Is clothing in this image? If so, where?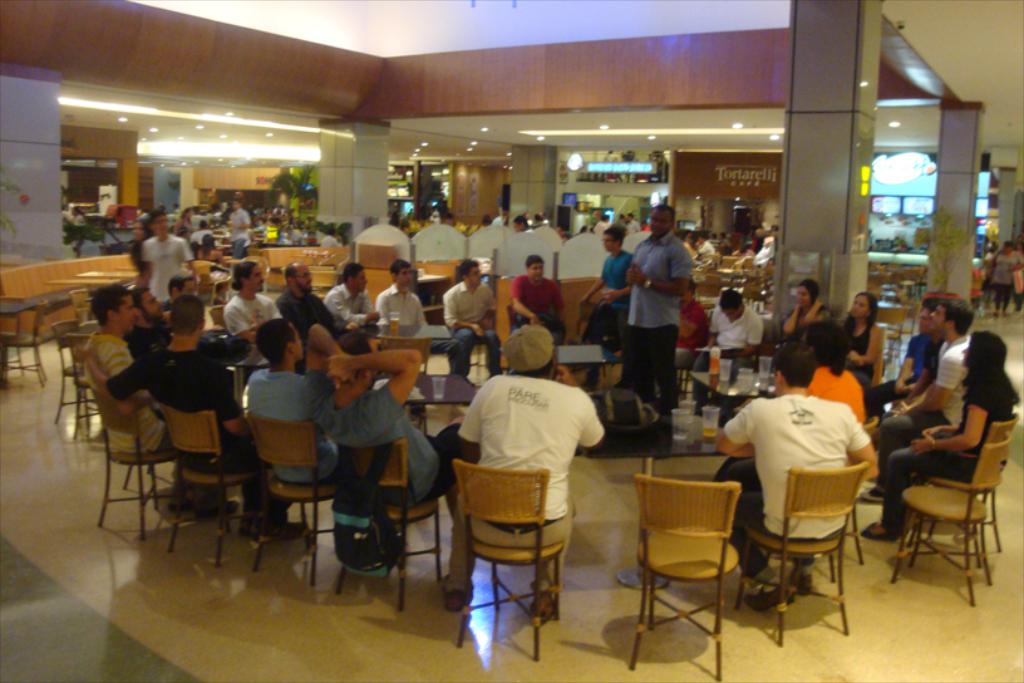
Yes, at l=589, t=250, r=634, b=354.
